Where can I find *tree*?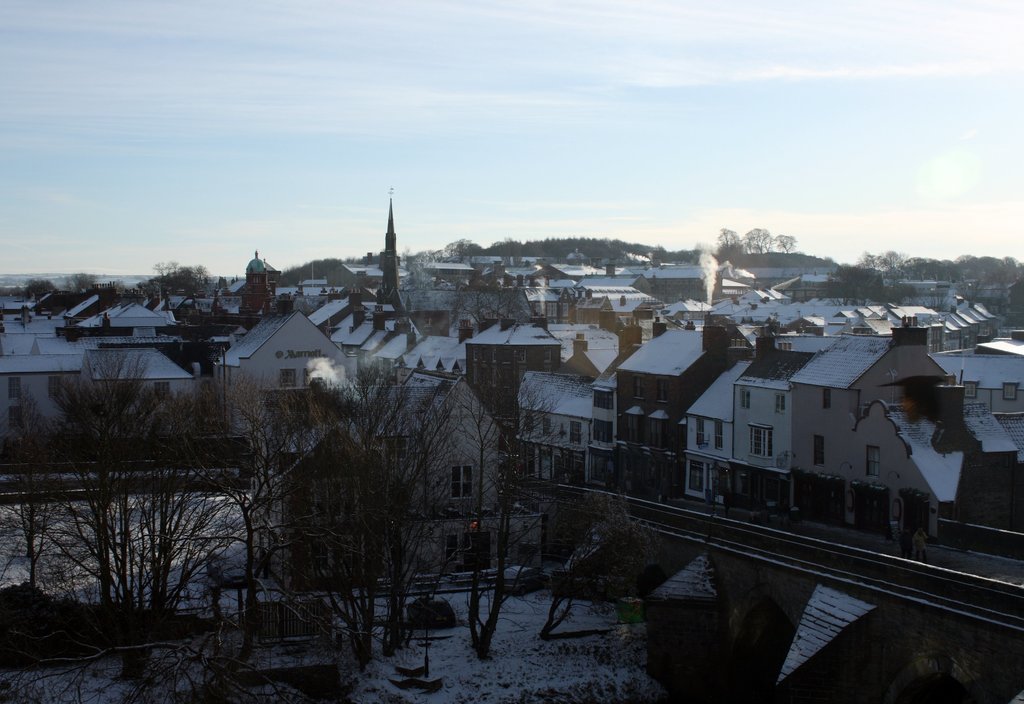
You can find it at (left=147, top=263, right=214, bottom=293).
